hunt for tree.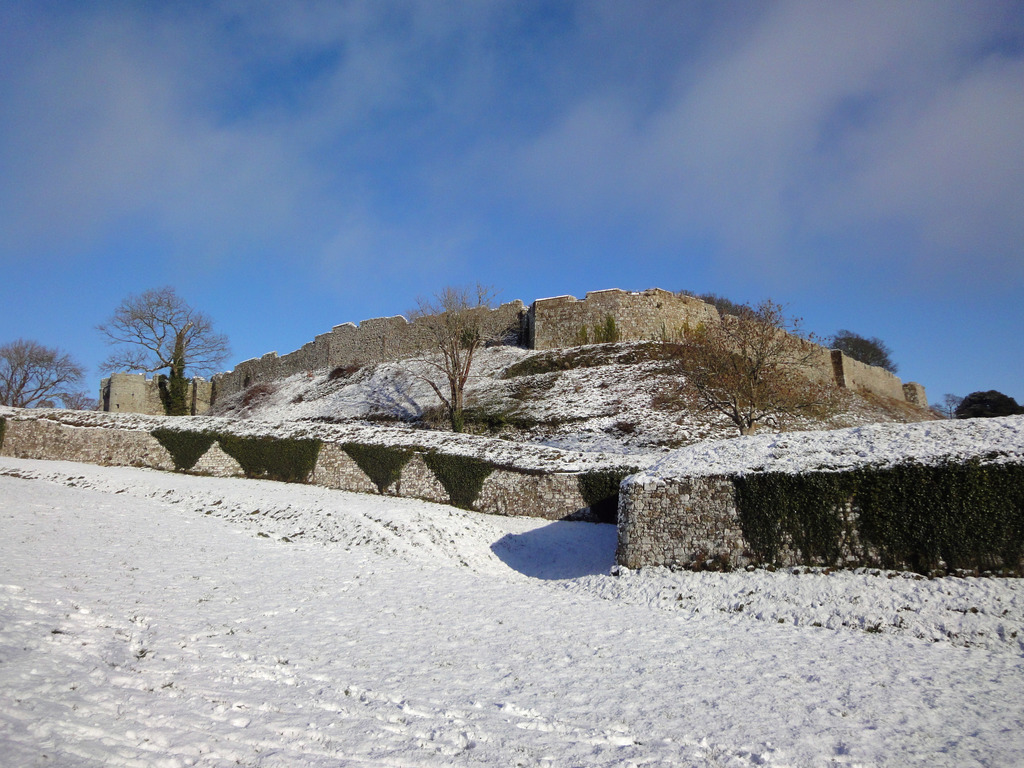
Hunted down at 94/272/221/412.
